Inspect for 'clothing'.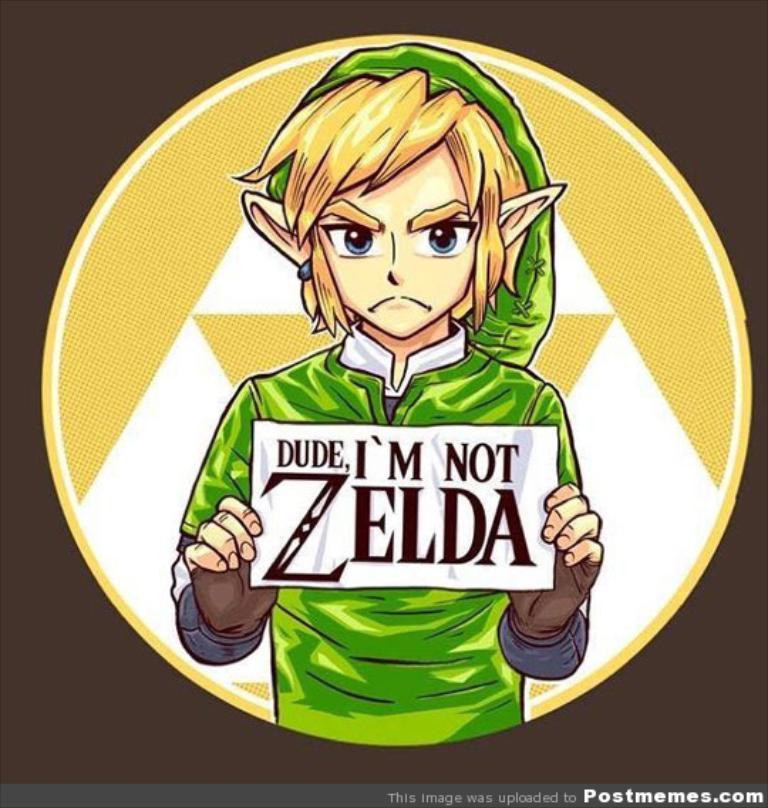
Inspection: l=137, t=277, r=640, b=717.
